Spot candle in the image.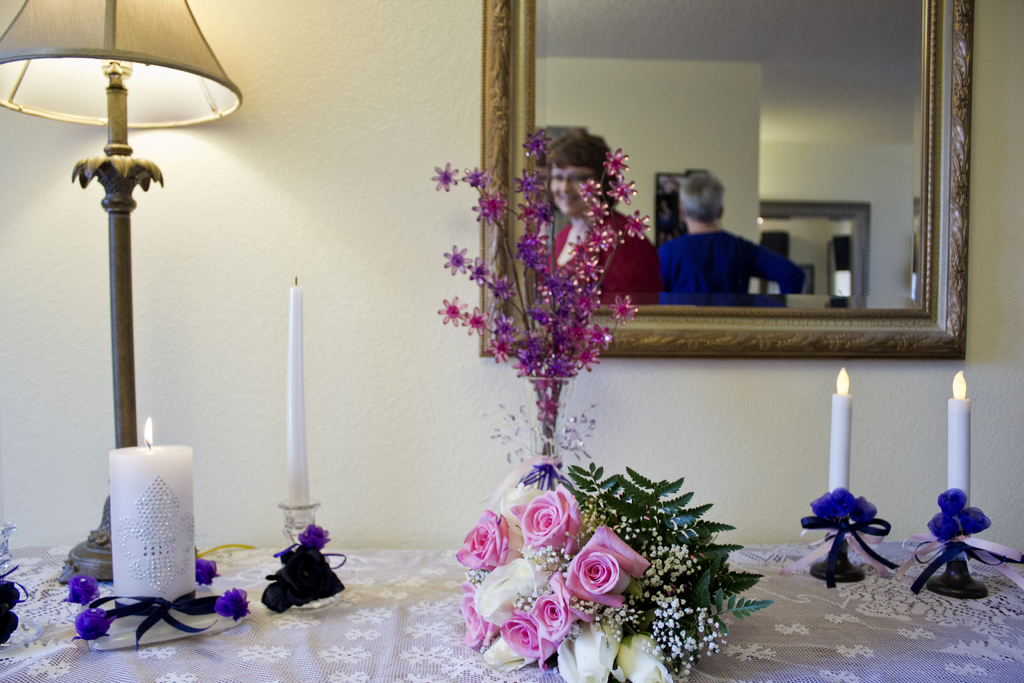
candle found at x1=947, y1=372, x2=972, y2=537.
